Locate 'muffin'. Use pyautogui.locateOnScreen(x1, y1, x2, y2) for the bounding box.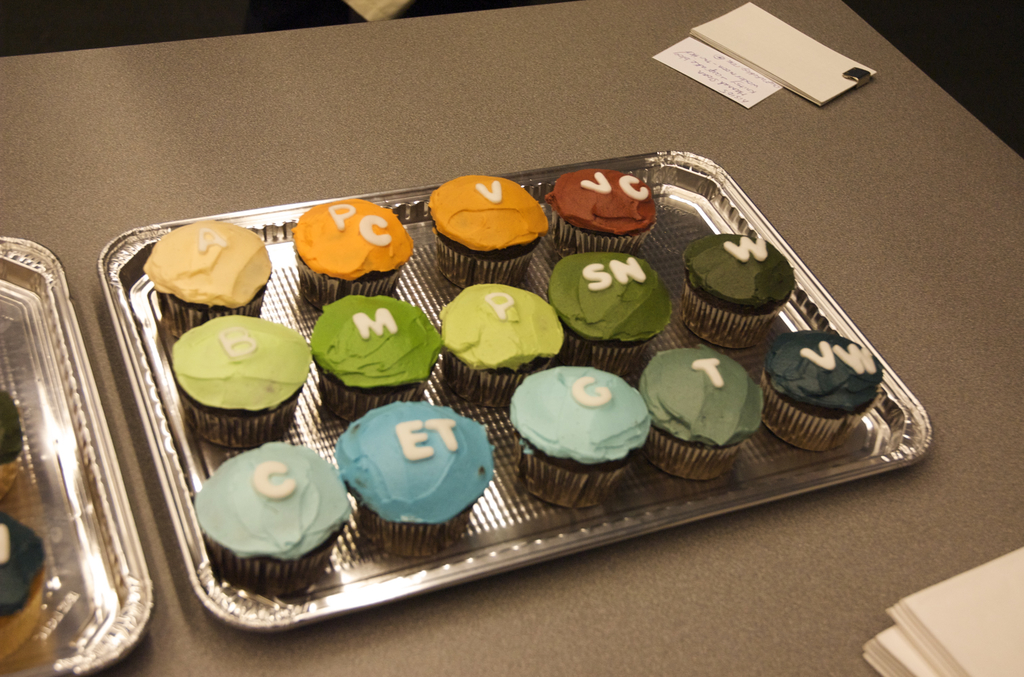
pyautogui.locateOnScreen(311, 291, 442, 421).
